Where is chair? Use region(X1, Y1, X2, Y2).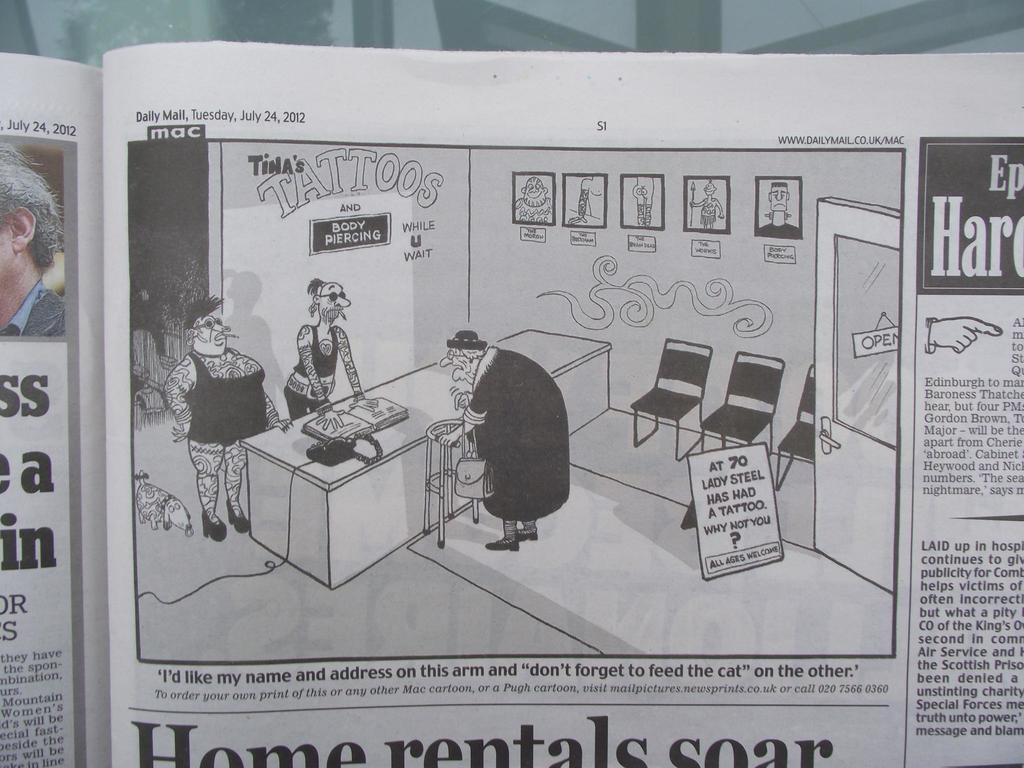
region(694, 346, 784, 461).
